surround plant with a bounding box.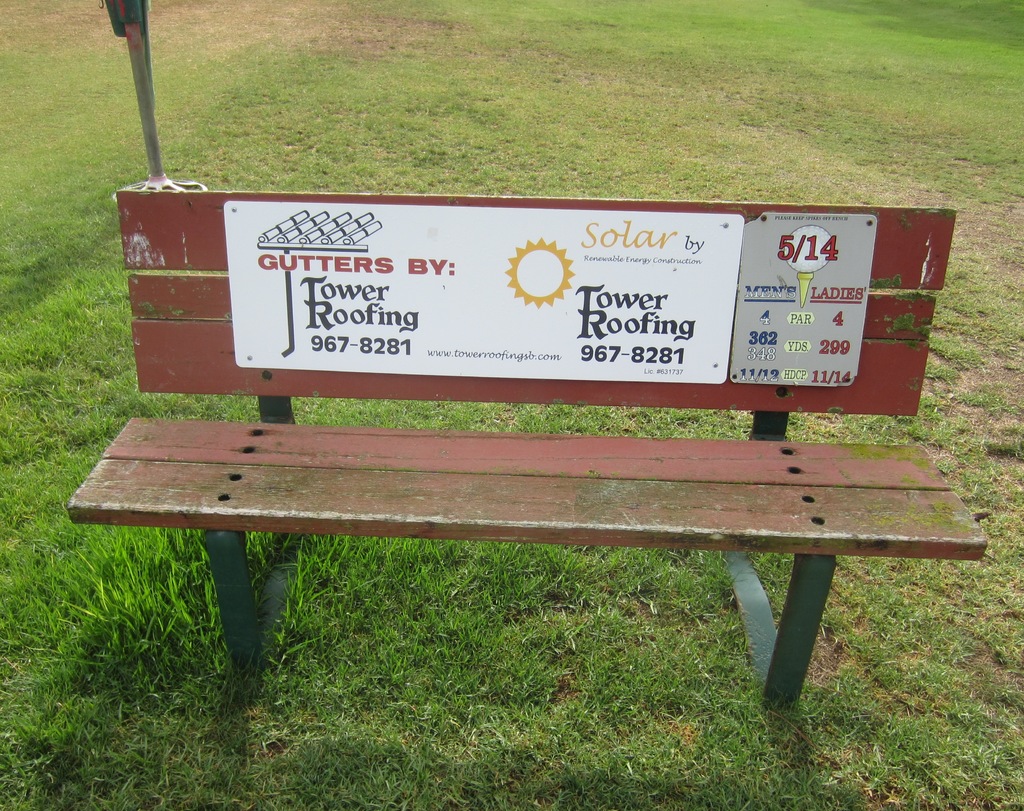
x1=0 y1=0 x2=1023 y2=807.
